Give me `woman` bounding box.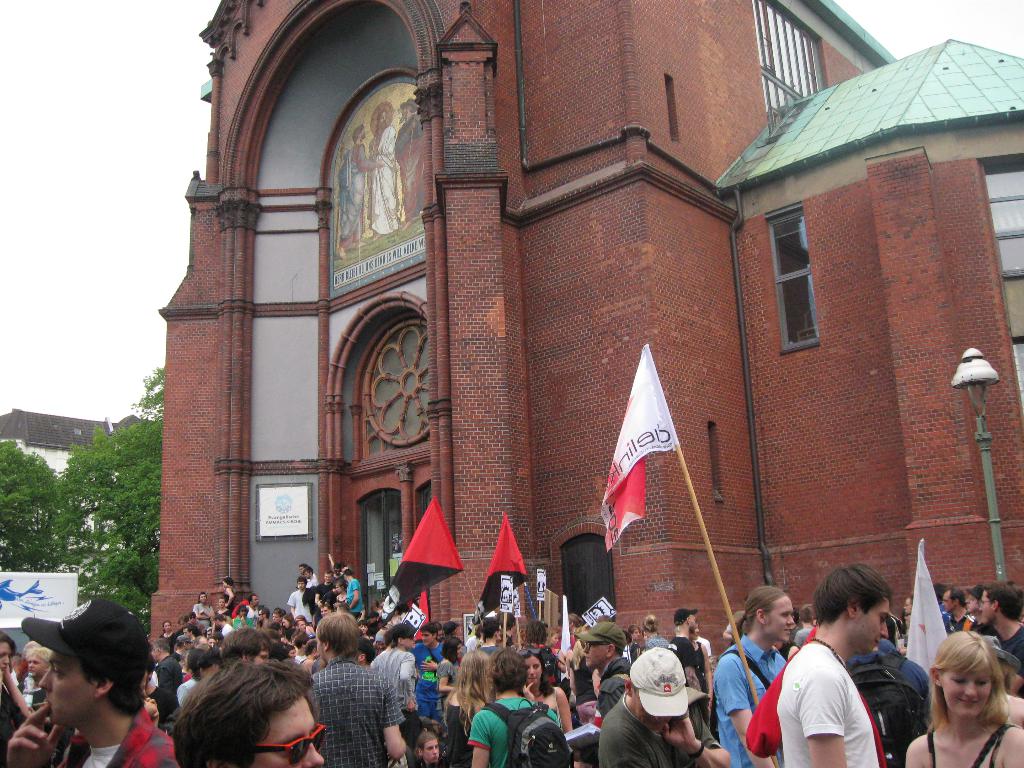
region(524, 650, 570, 767).
